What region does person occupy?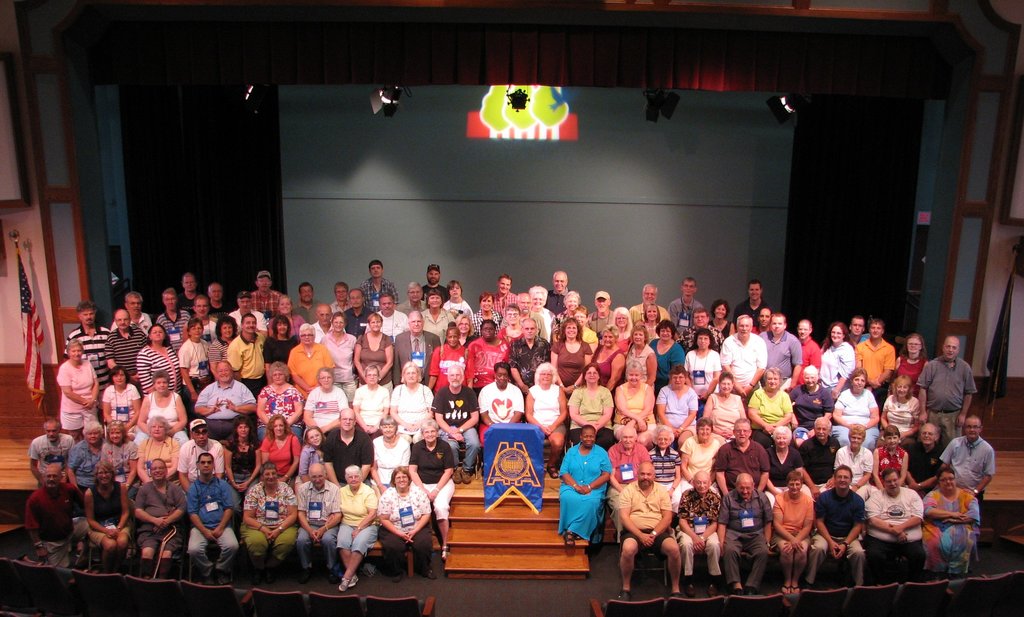
rect(296, 463, 339, 581).
